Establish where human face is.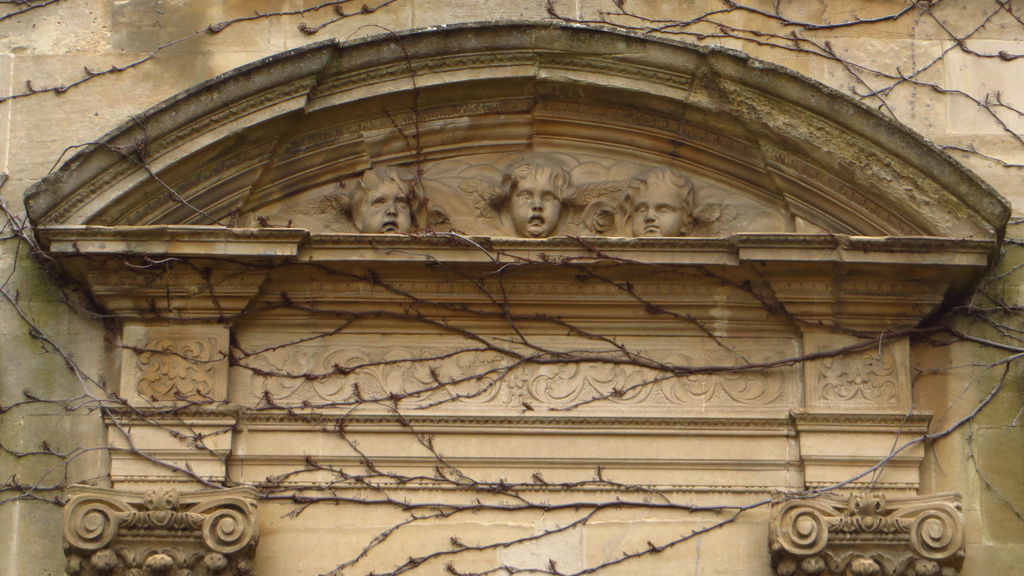
Established at (left=506, top=163, right=563, bottom=235).
